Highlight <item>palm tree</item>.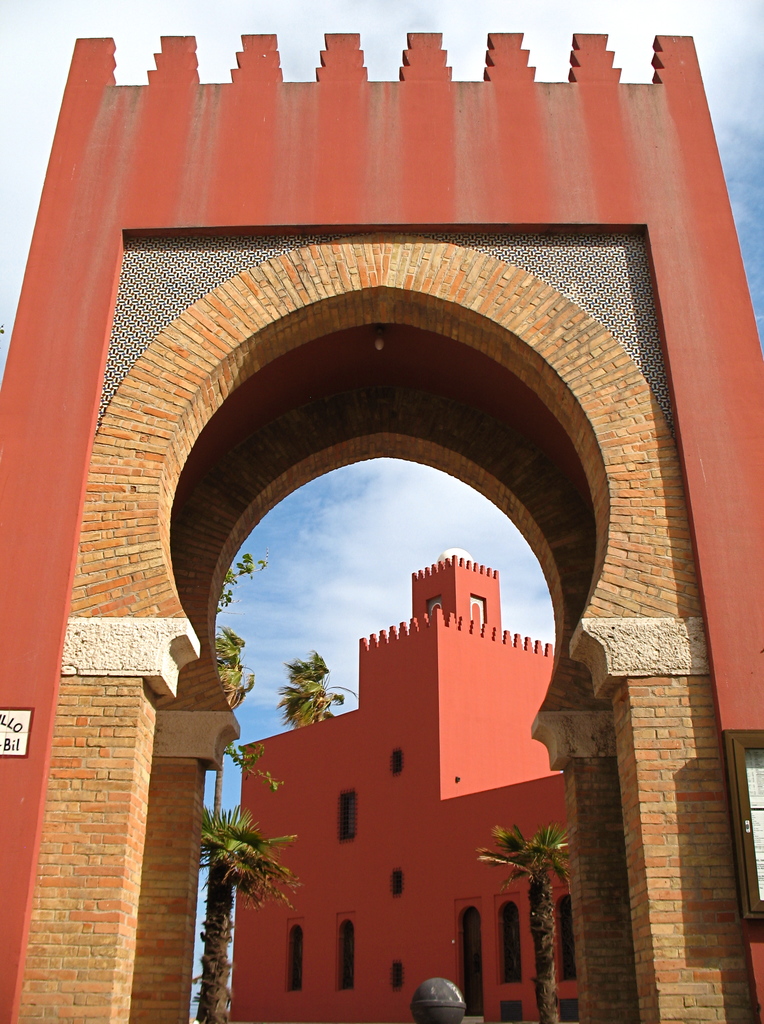
Highlighted region: x1=470, y1=821, x2=582, y2=1022.
